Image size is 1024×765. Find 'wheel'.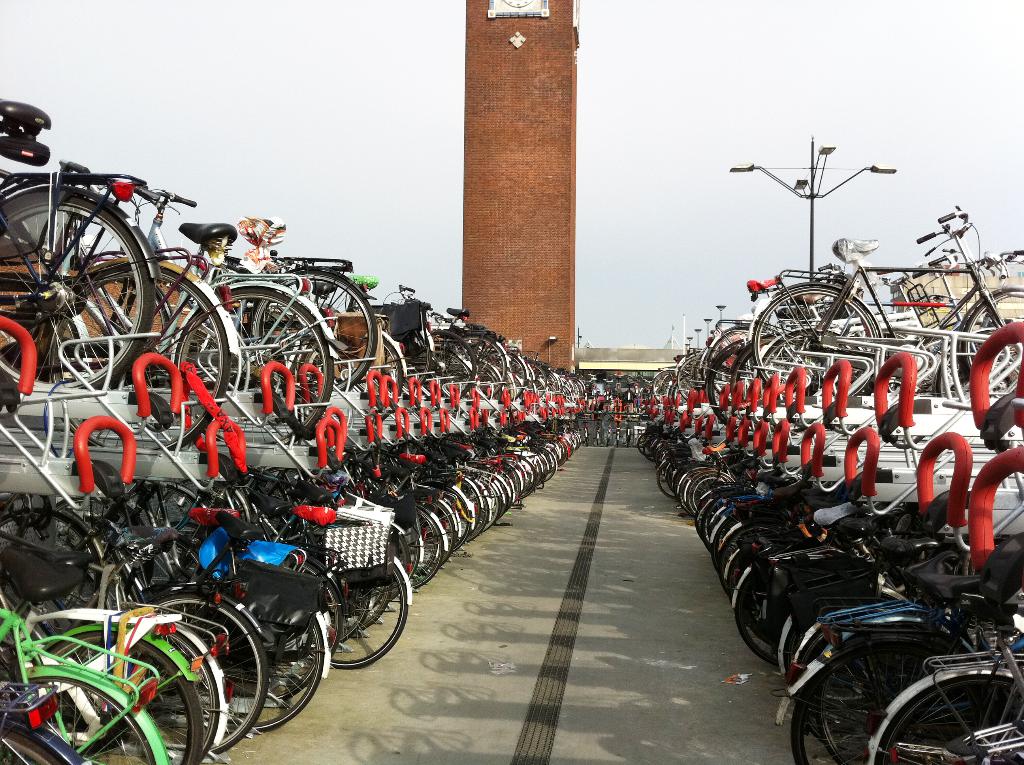
0,507,102,635.
